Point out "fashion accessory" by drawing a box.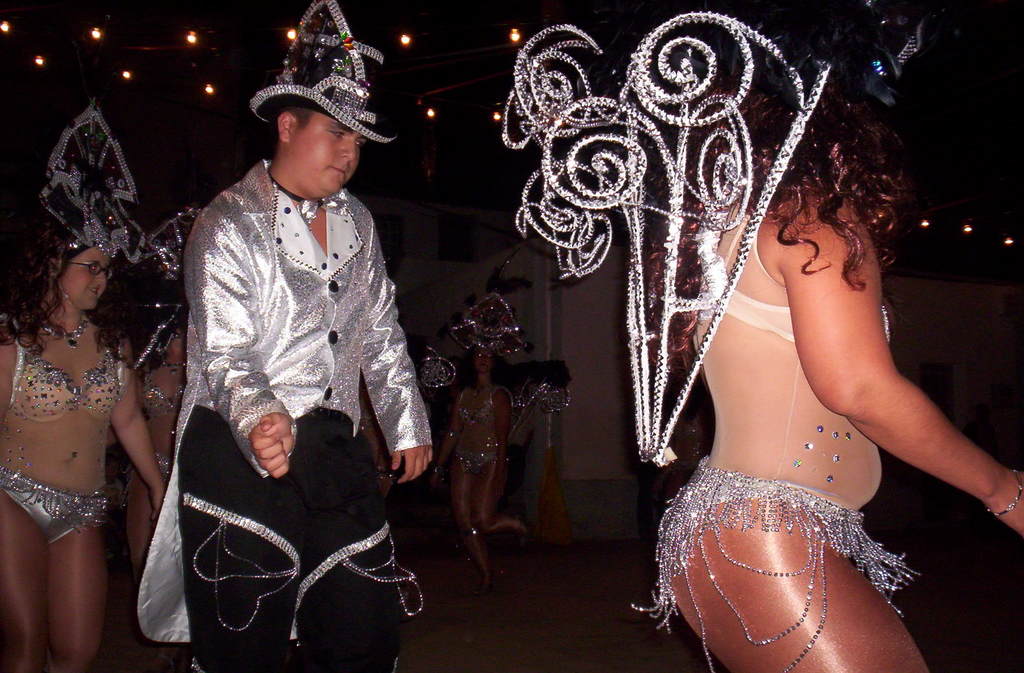
Rect(631, 452, 922, 672).
